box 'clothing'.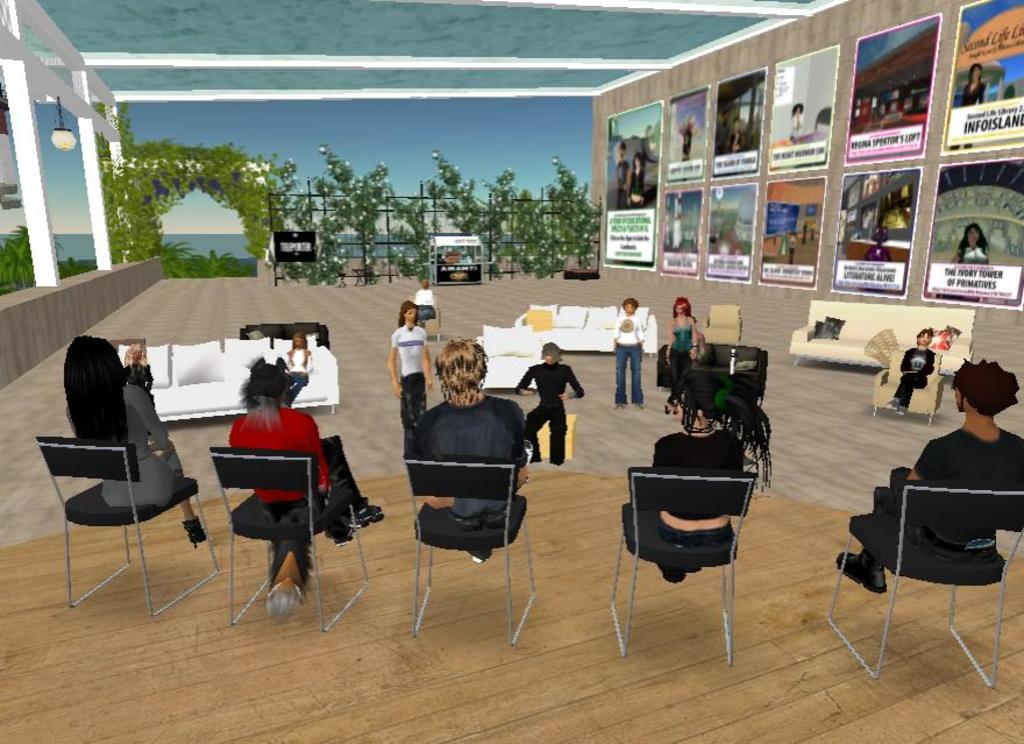
<box>528,370,583,473</box>.
